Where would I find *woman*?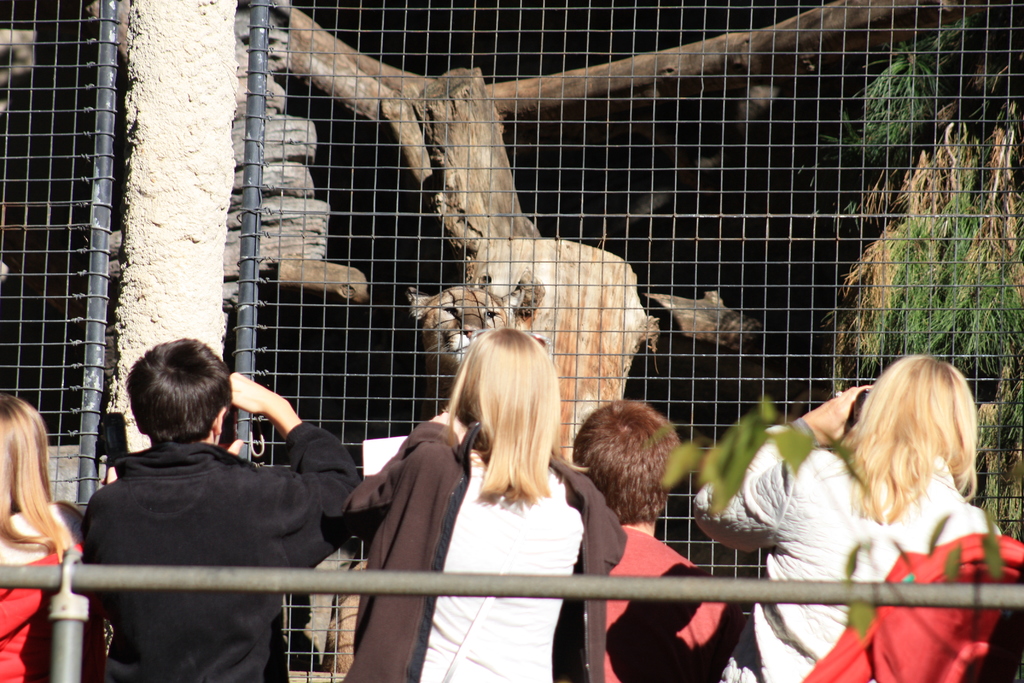
At <bbox>370, 315, 594, 682</bbox>.
